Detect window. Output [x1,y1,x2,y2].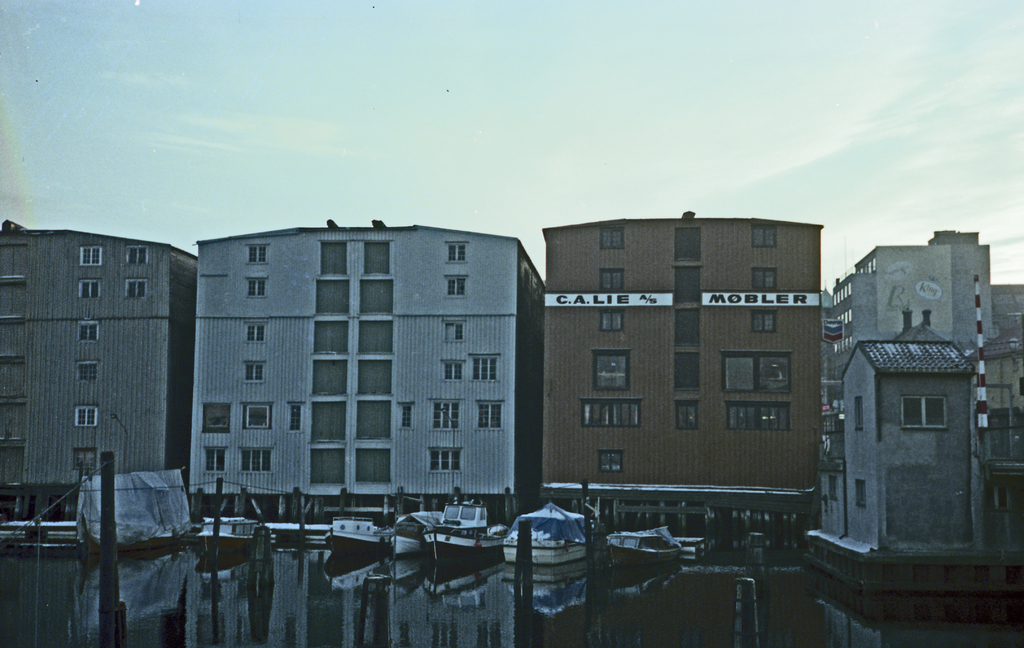
[398,407,412,430].
